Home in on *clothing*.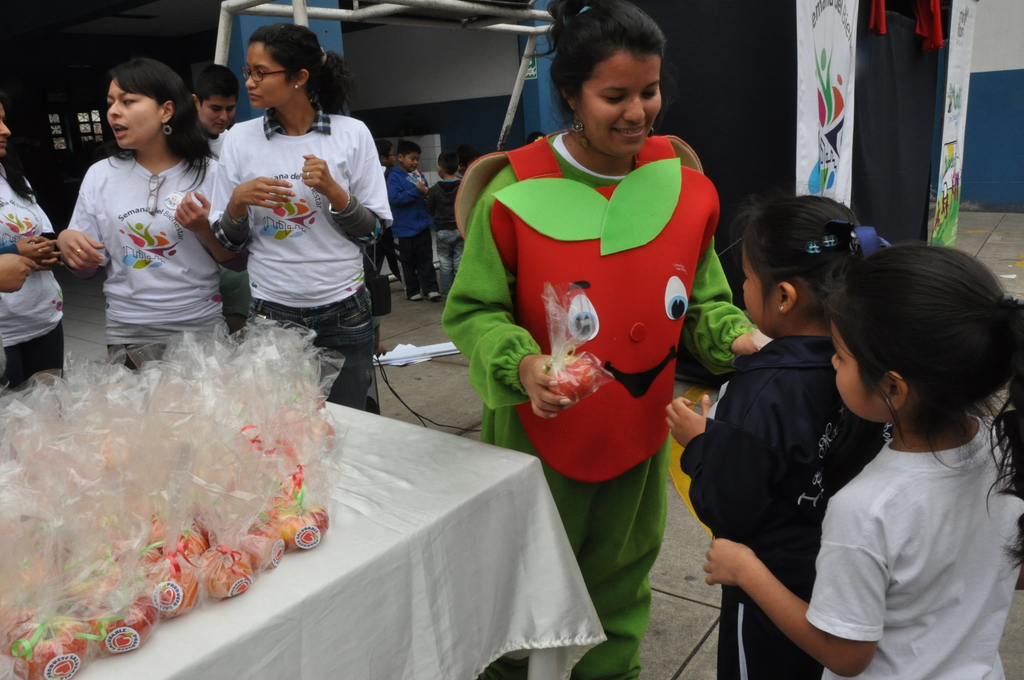
Homed in at 61,106,223,369.
